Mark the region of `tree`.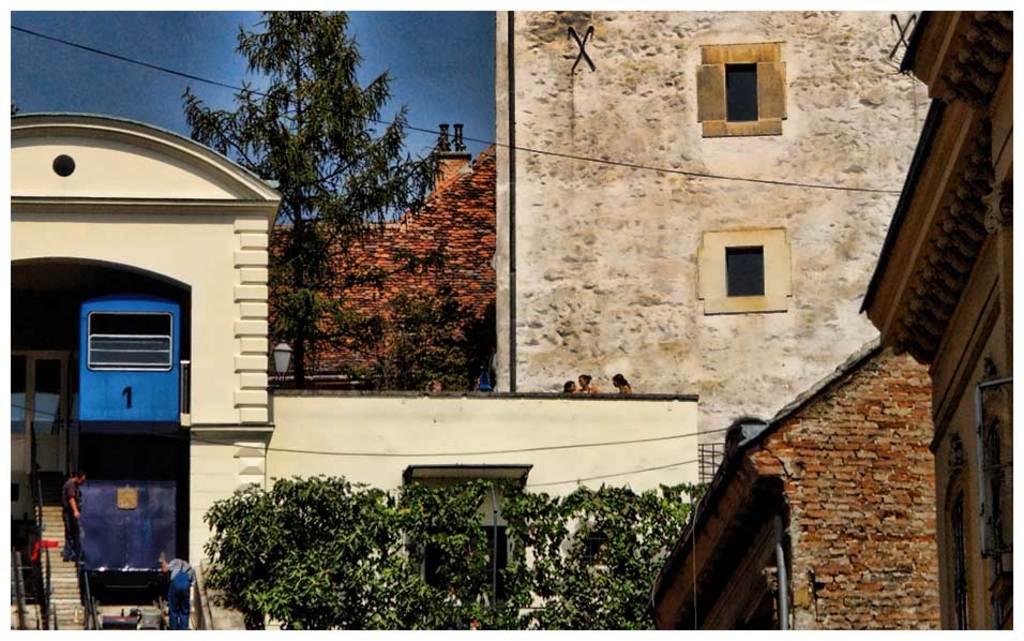
Region: <bbox>176, 9, 497, 392</bbox>.
